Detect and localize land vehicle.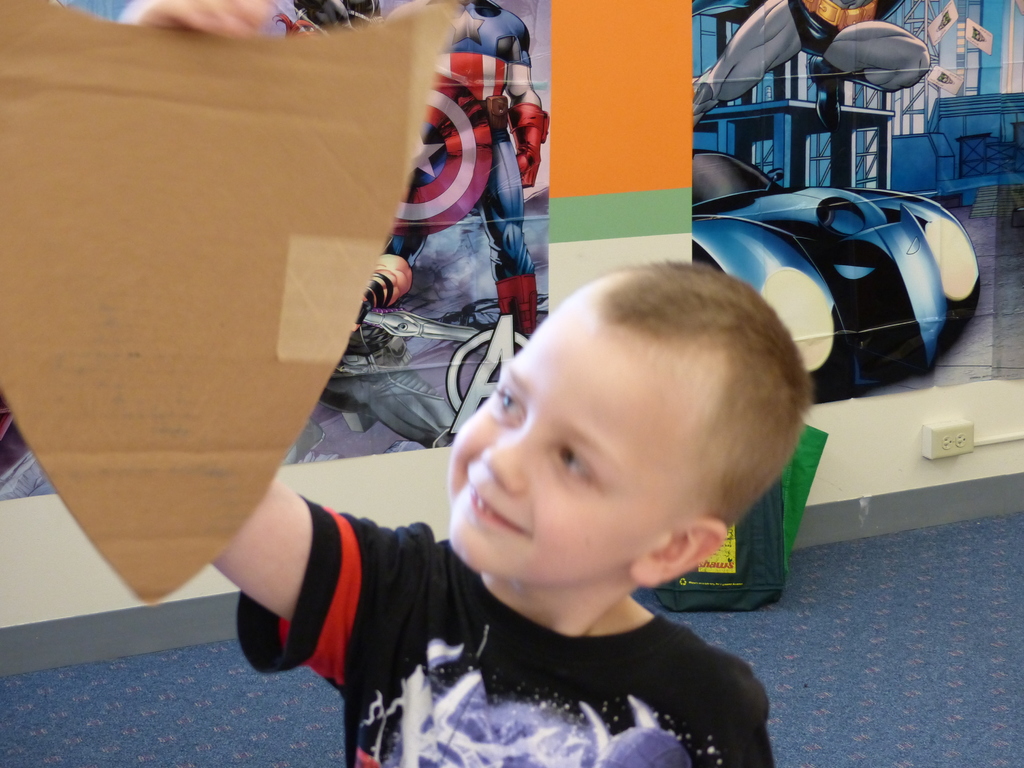
Localized at 719/175/1001/401.
